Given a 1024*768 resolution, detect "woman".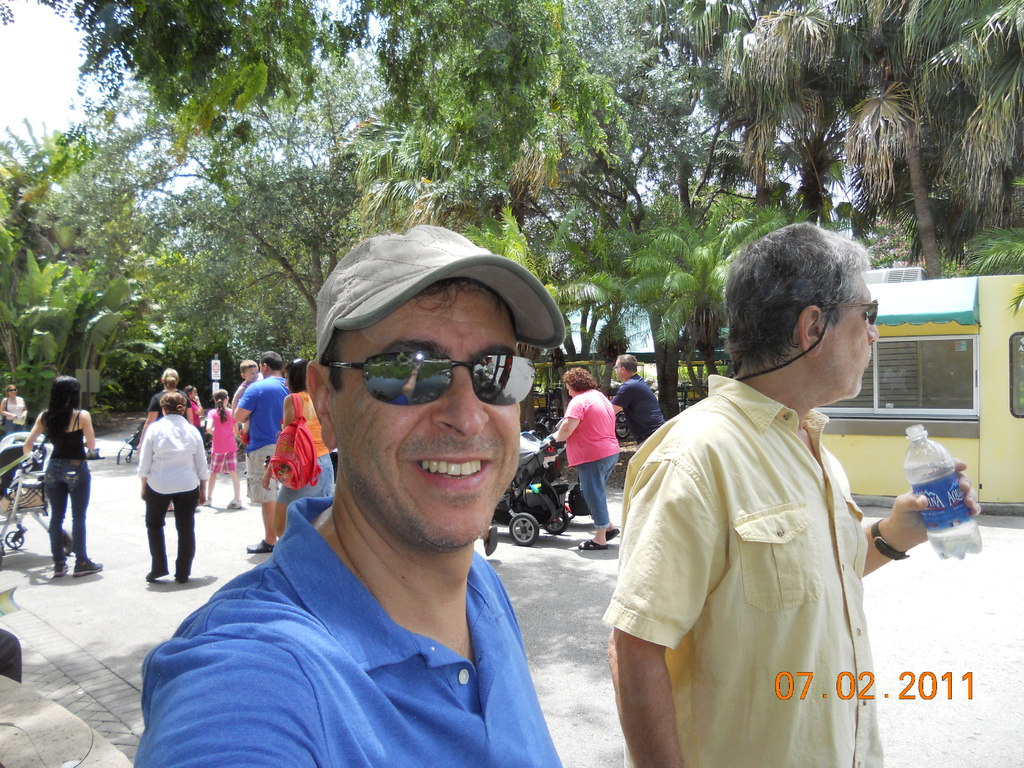
detection(133, 369, 198, 465).
